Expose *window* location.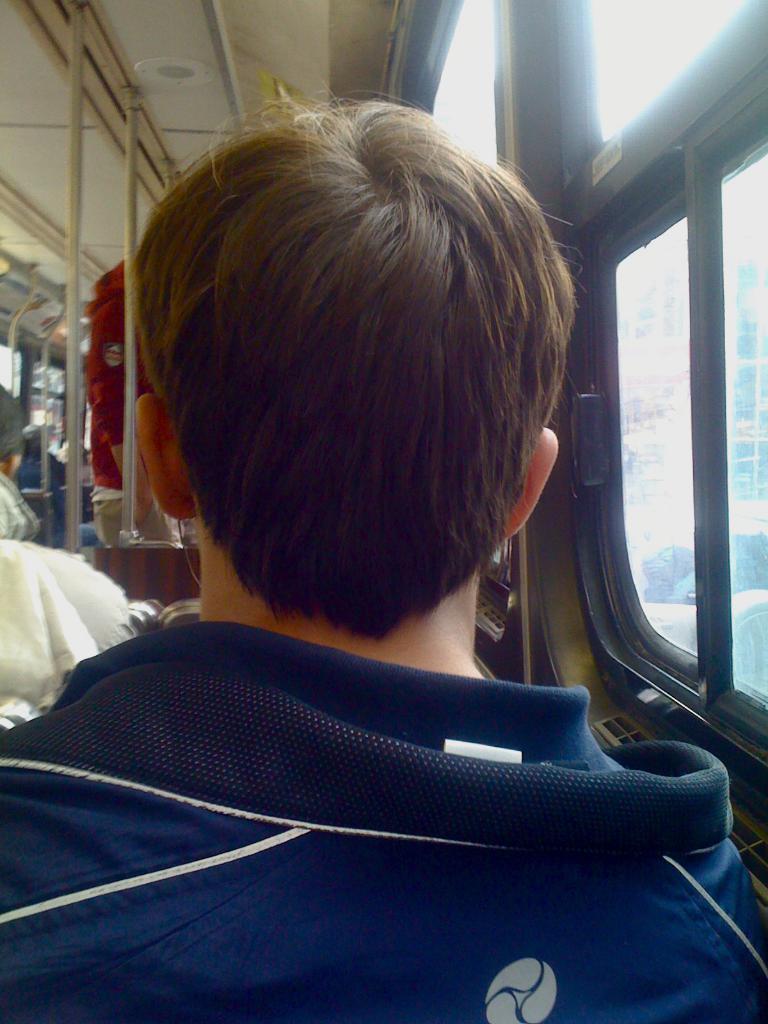
Exposed at pyautogui.locateOnScreen(416, 0, 499, 178).
